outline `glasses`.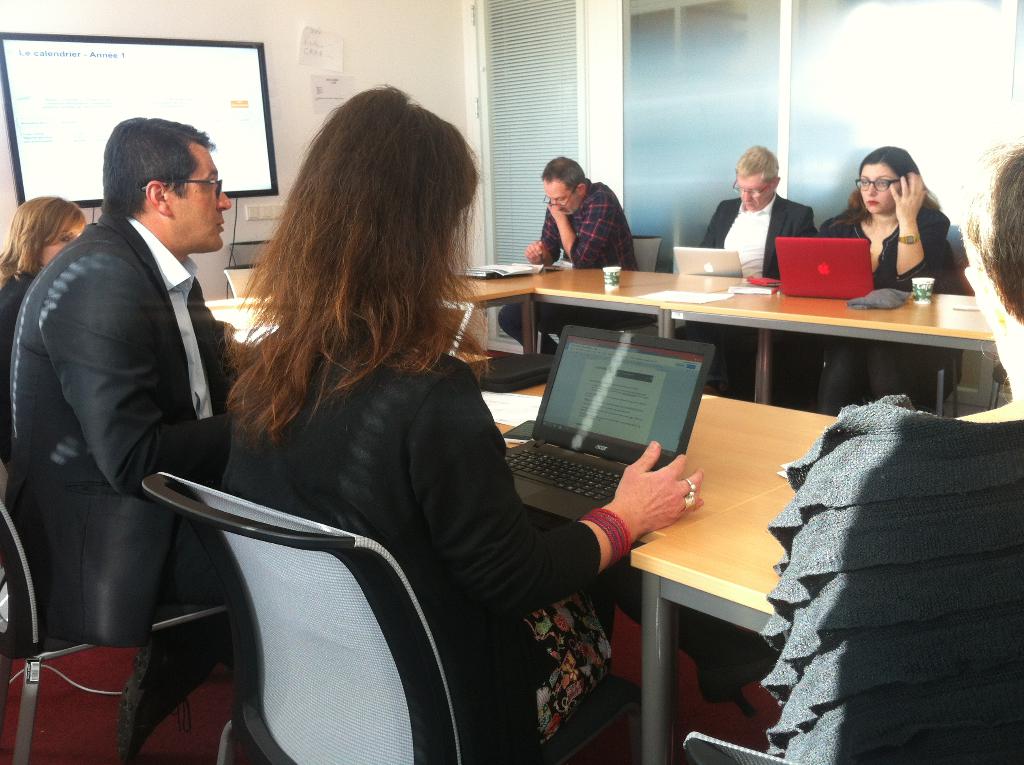
Outline: <box>133,174,230,211</box>.
